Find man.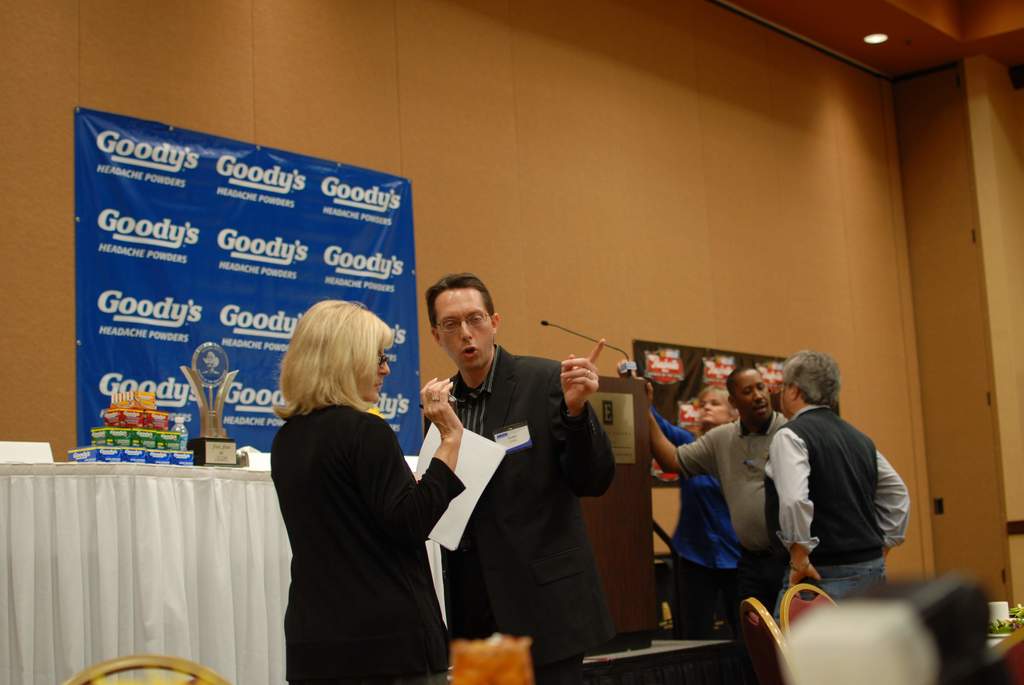
<region>773, 348, 913, 626</region>.
